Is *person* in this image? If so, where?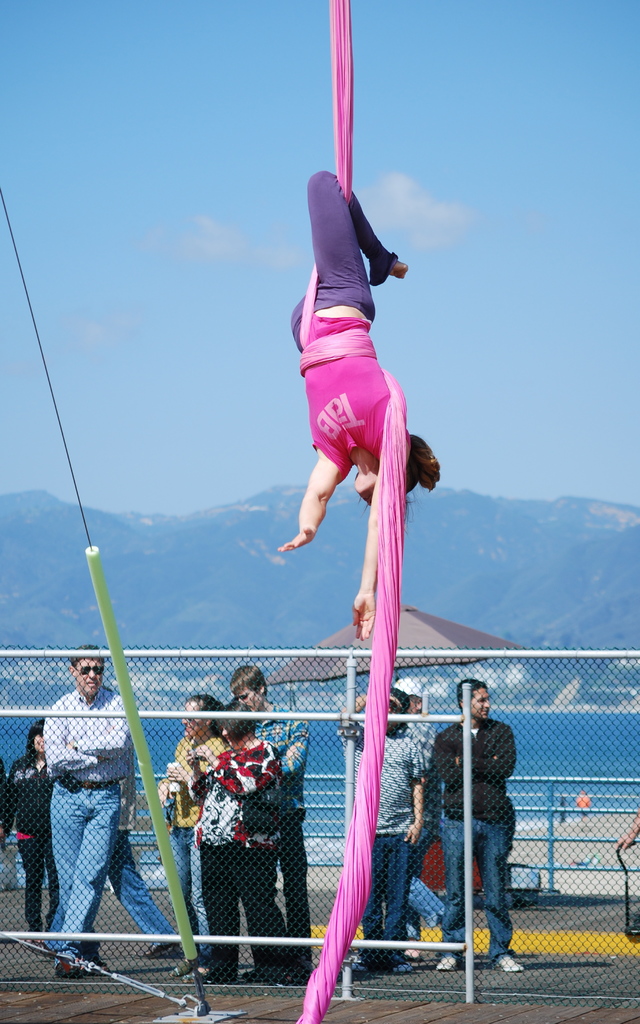
Yes, at {"left": 0, "top": 721, "right": 63, "bottom": 938}.
